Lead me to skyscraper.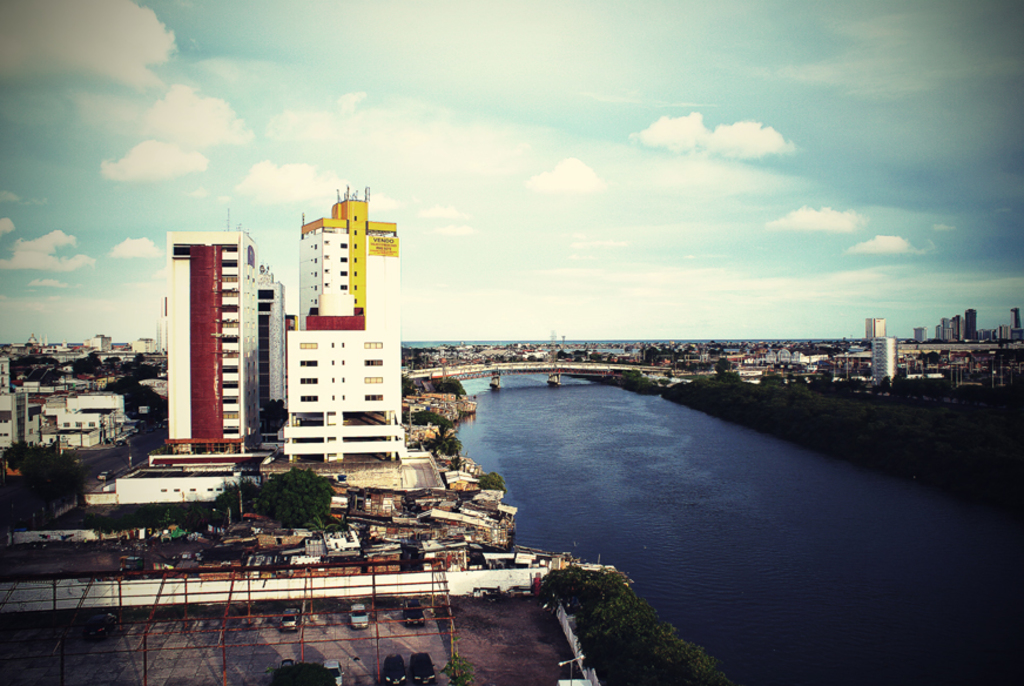
Lead to bbox=[274, 188, 418, 466].
